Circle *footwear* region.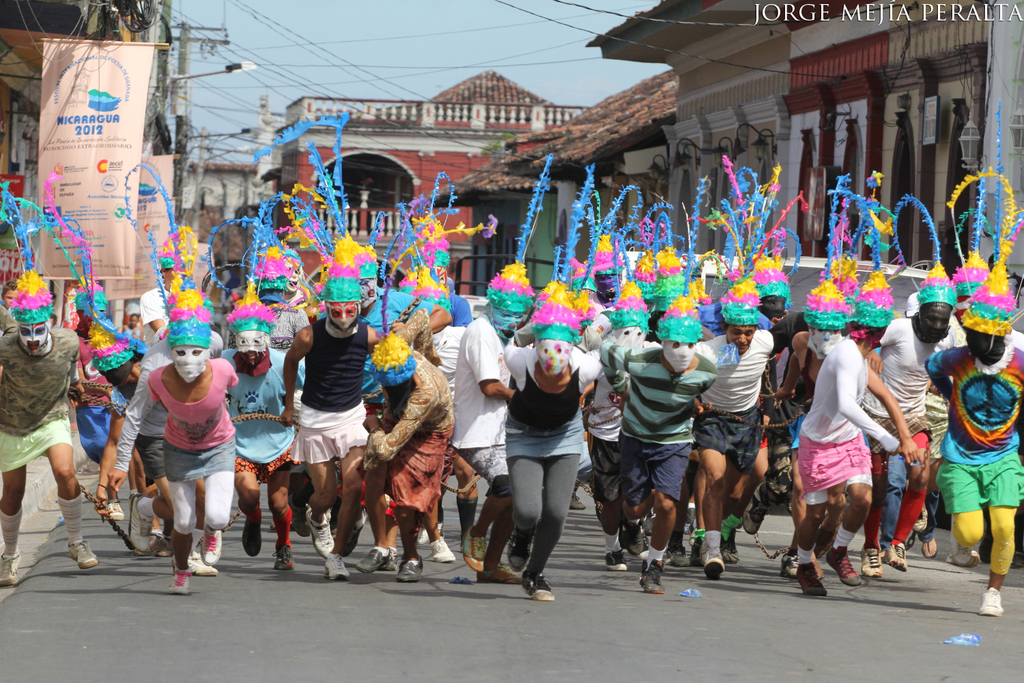
Region: [475,557,515,581].
